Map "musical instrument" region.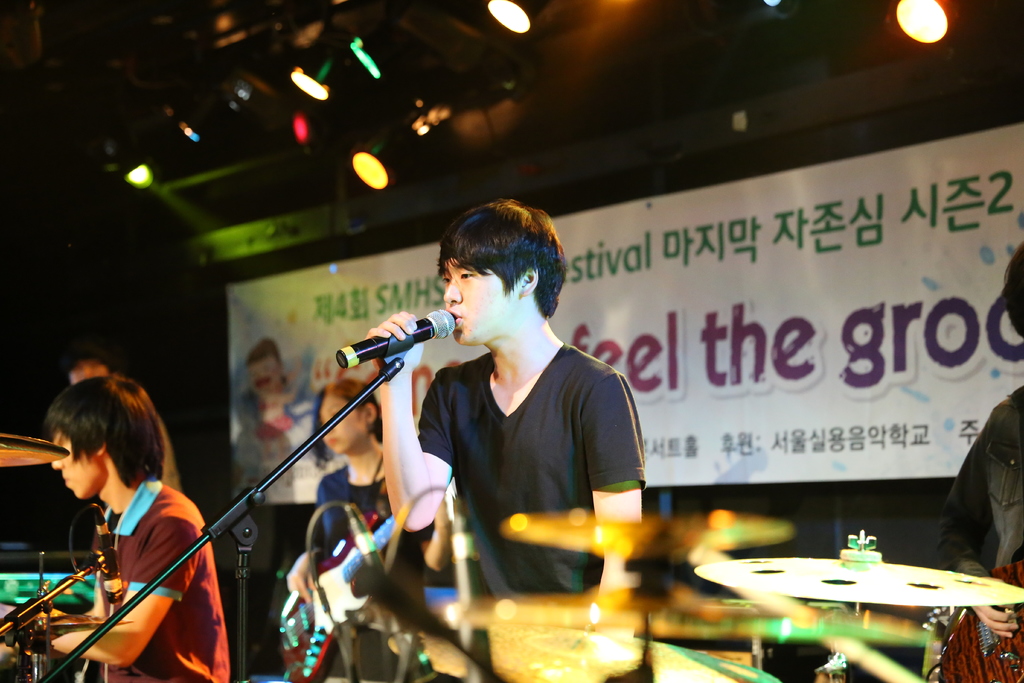
Mapped to [269,508,418,682].
